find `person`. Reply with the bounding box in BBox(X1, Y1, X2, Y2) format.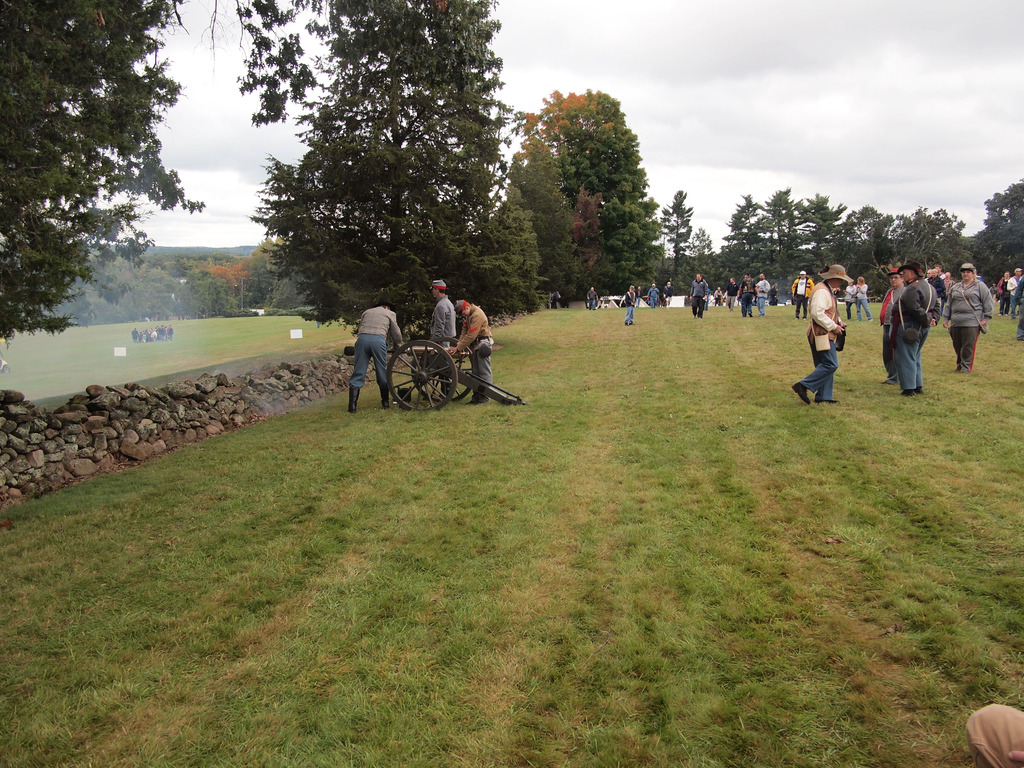
BBox(689, 265, 713, 324).
